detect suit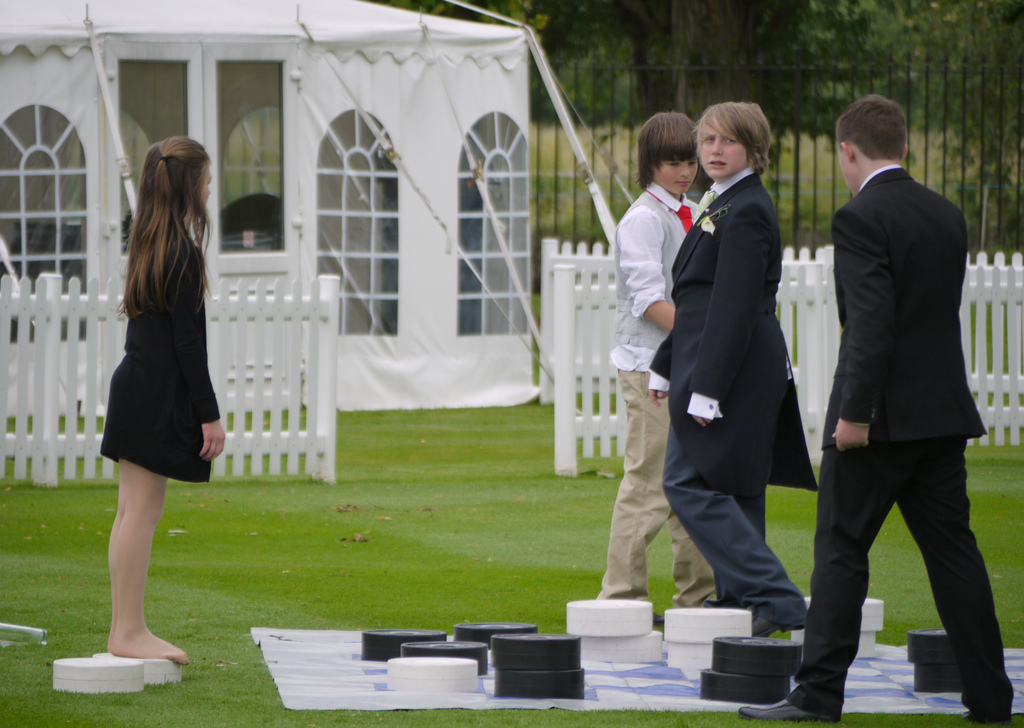
left=785, top=163, right=1014, bottom=723
